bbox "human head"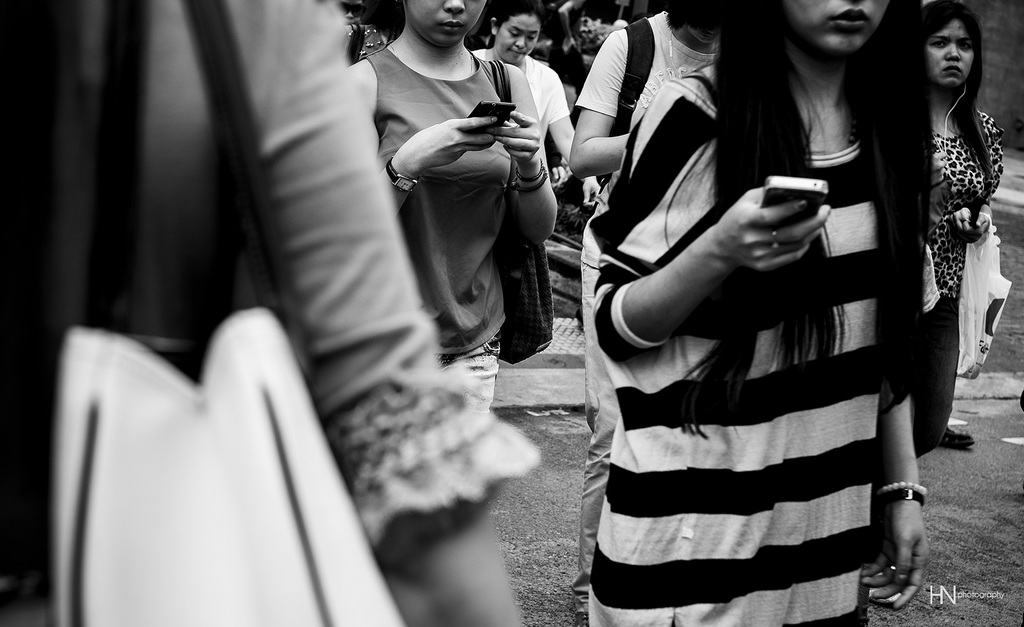
[670, 2, 726, 47]
